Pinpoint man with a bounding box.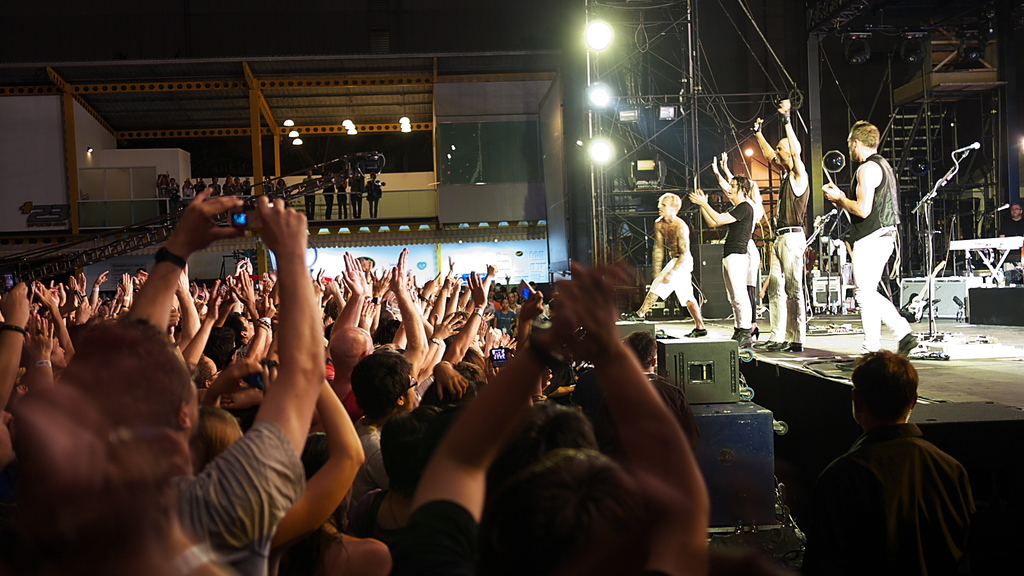
993 200 1023 263.
